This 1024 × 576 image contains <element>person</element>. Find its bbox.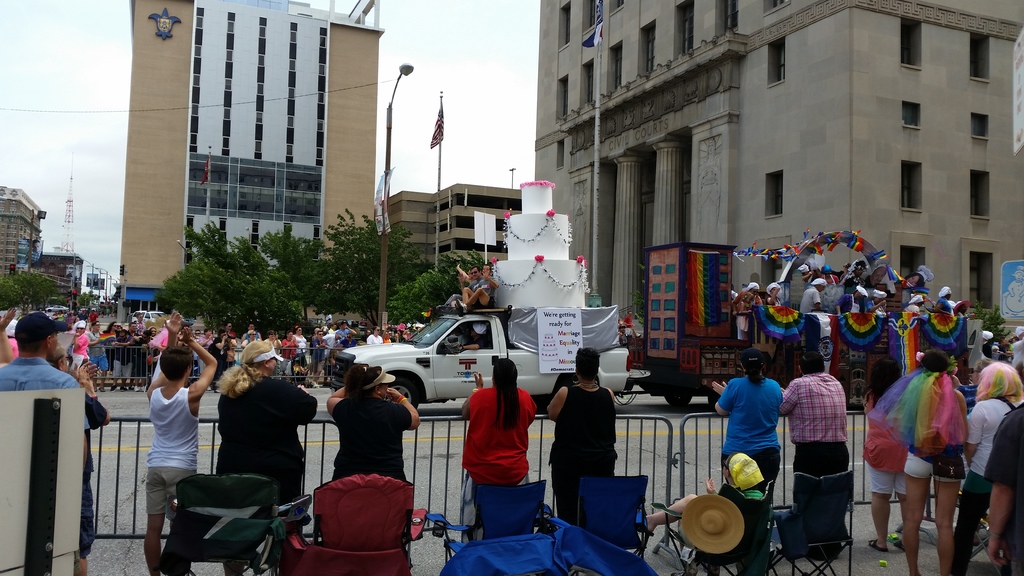
bbox(543, 348, 615, 536).
